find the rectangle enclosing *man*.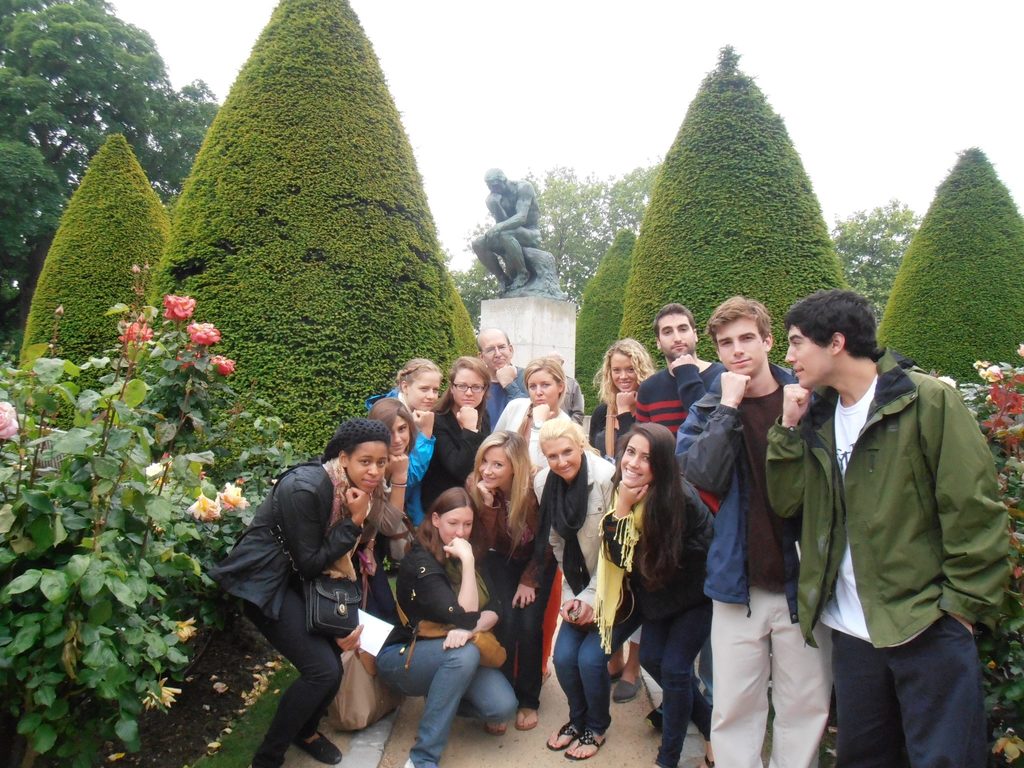
673 294 812 767.
